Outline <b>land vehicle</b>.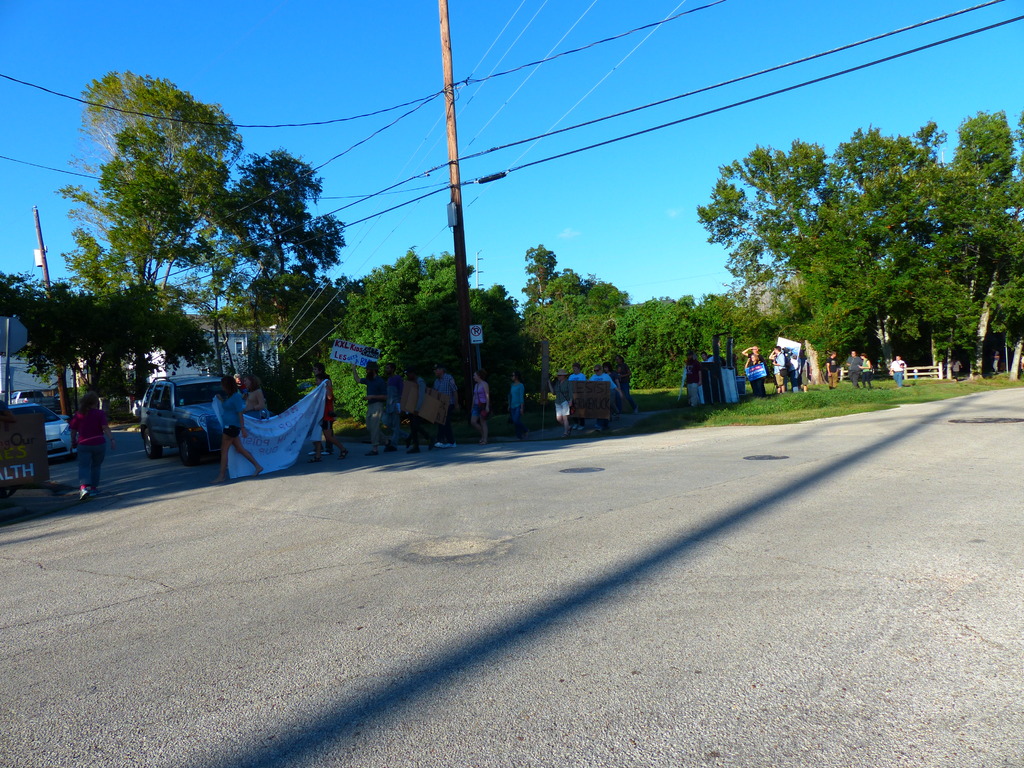
Outline: box(12, 402, 71, 460).
